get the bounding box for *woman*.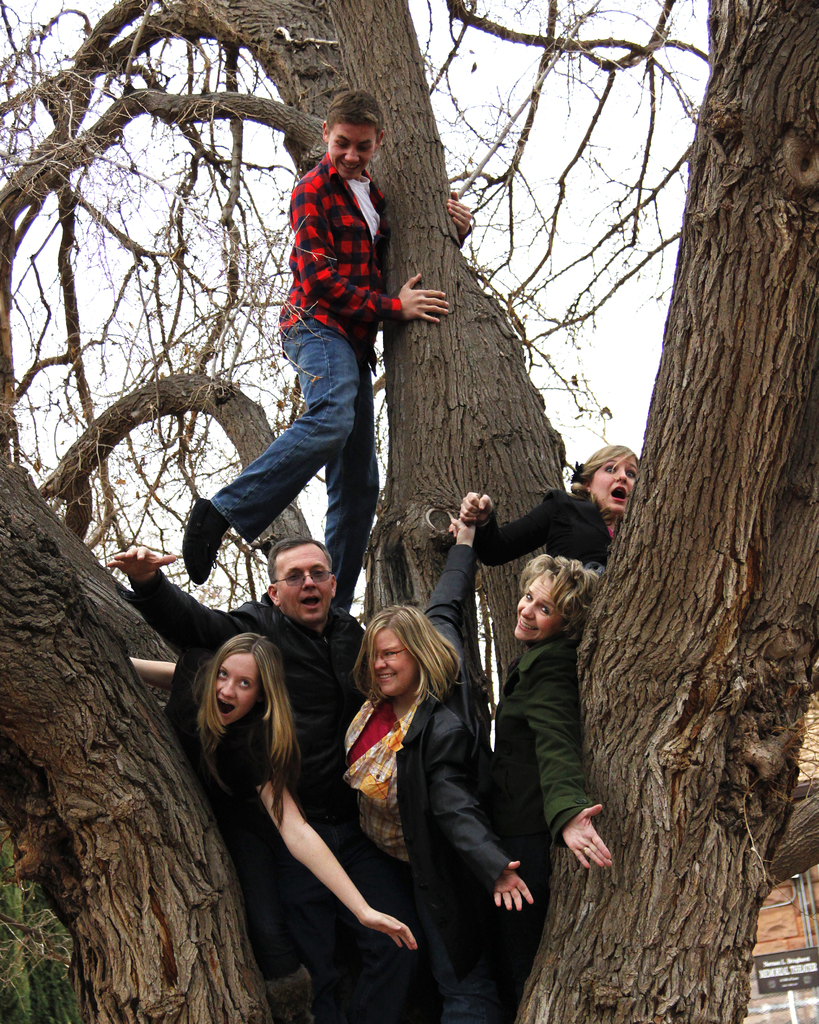
[442, 438, 638, 573].
